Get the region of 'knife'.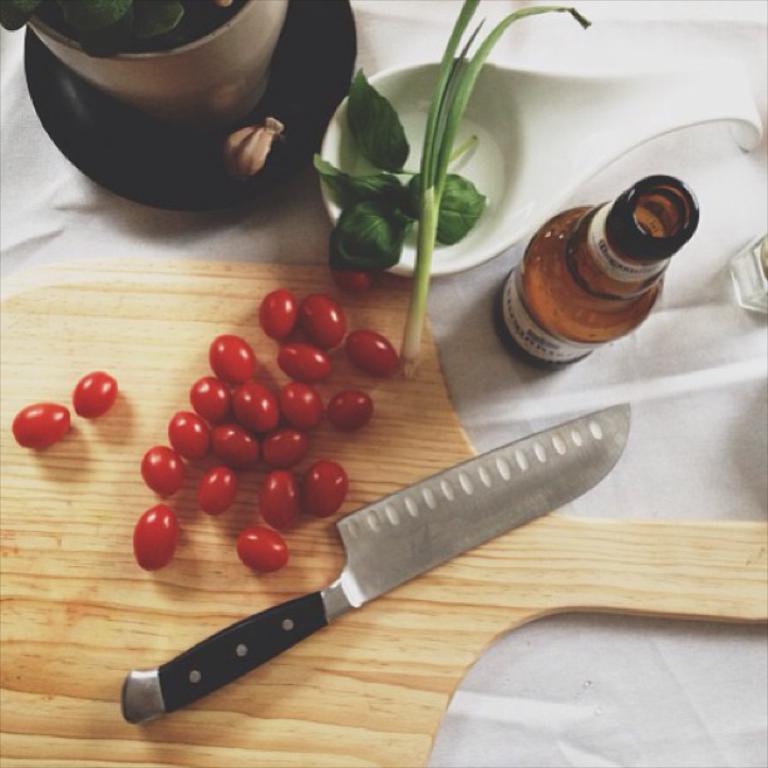
x1=119, y1=402, x2=630, y2=724.
